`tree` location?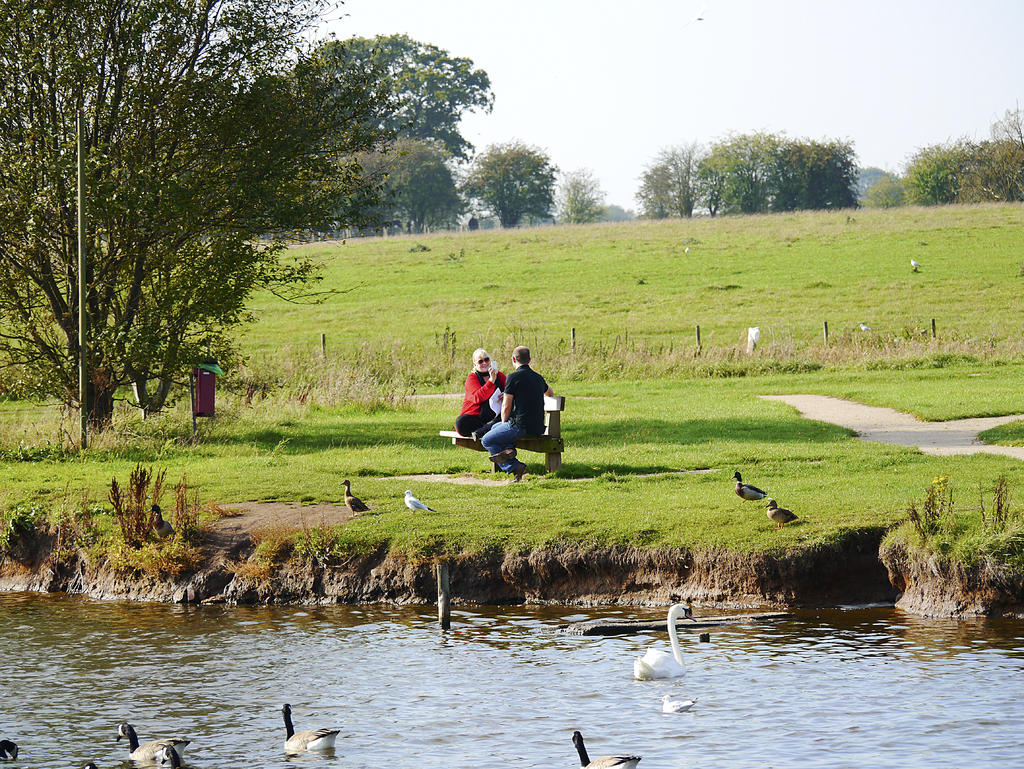
Rect(553, 161, 607, 222)
